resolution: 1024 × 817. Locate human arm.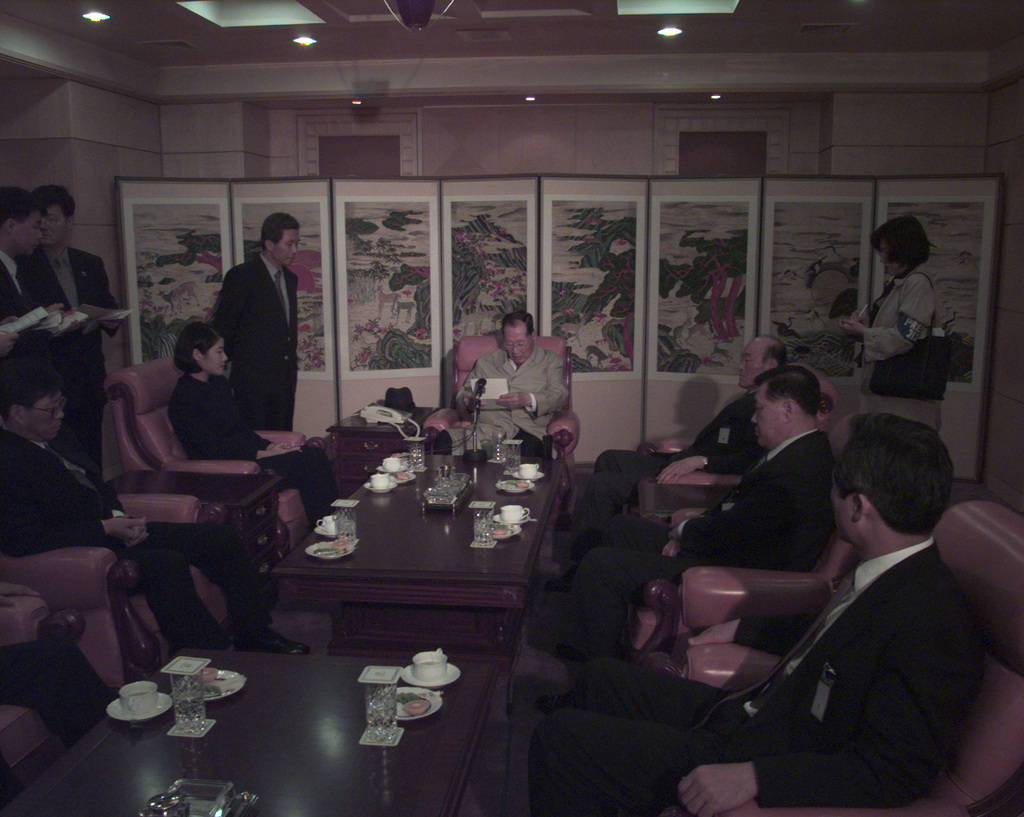
447:358:487:418.
